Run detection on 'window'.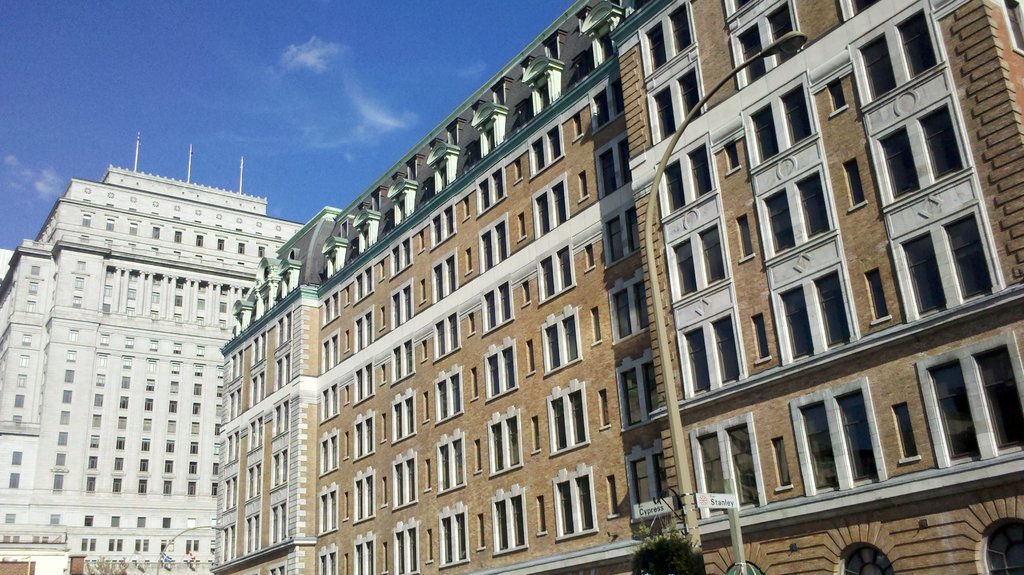
Result: bbox=[556, 462, 598, 541].
